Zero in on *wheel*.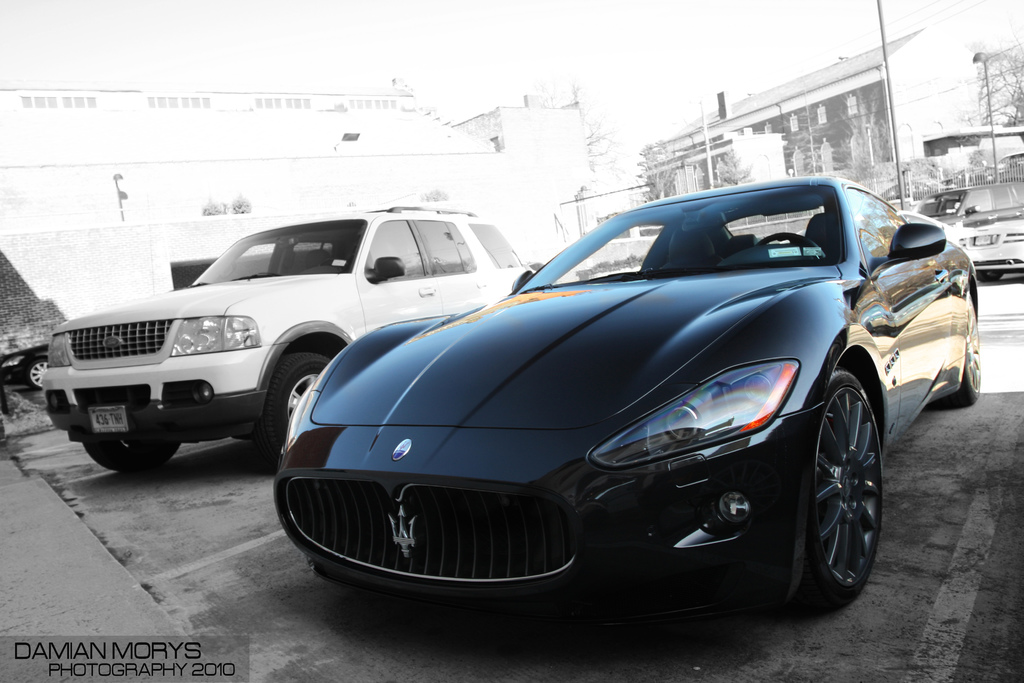
Zeroed in: bbox=[72, 431, 188, 474].
